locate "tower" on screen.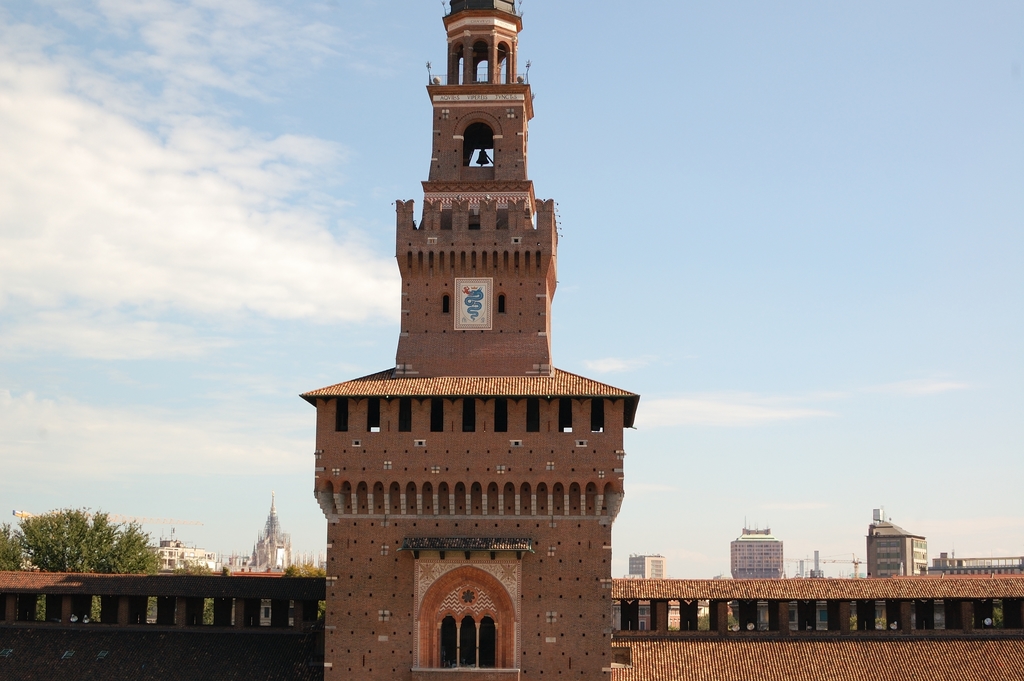
On screen at l=723, t=532, r=786, b=584.
